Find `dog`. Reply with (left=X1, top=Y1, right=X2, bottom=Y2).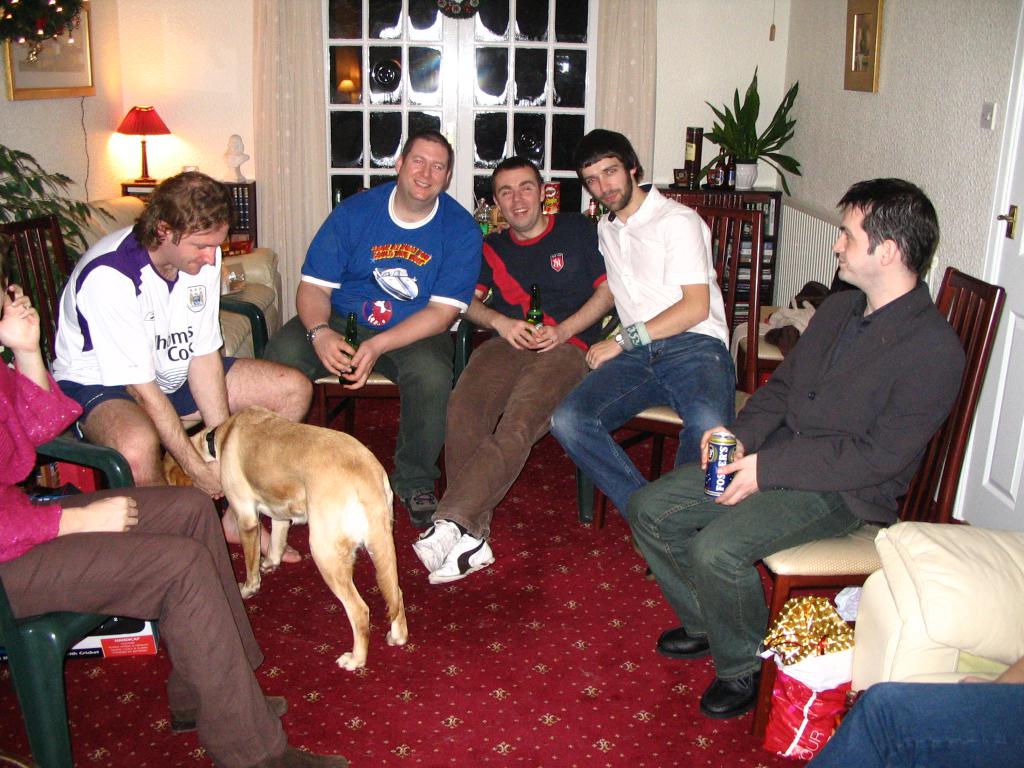
(left=159, top=403, right=411, bottom=675).
